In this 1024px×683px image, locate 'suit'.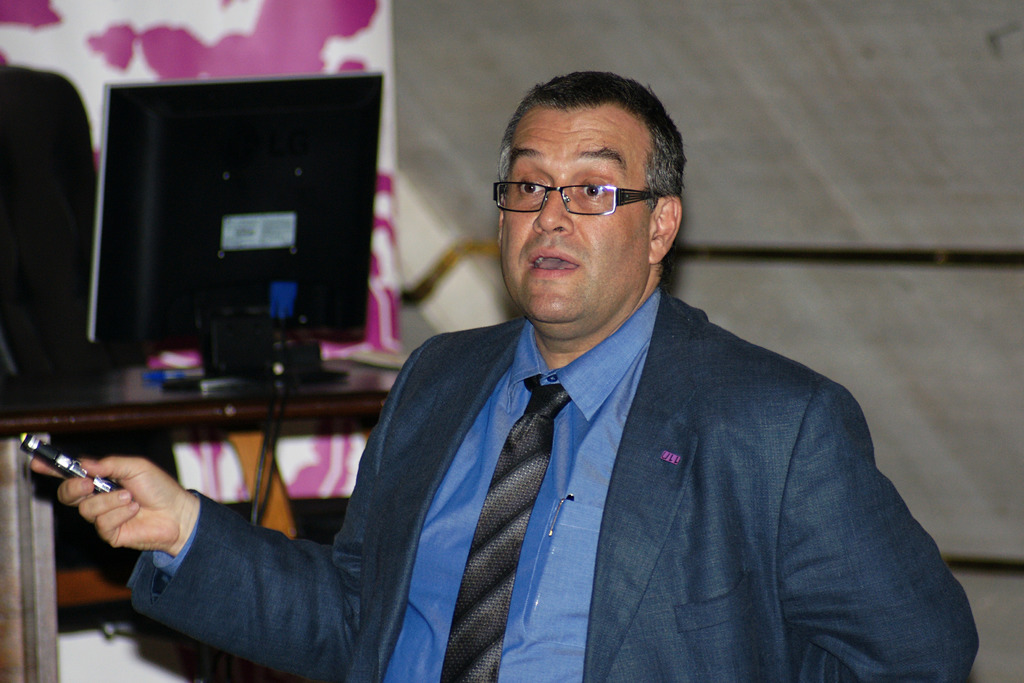
Bounding box: x1=127, y1=285, x2=982, y2=682.
